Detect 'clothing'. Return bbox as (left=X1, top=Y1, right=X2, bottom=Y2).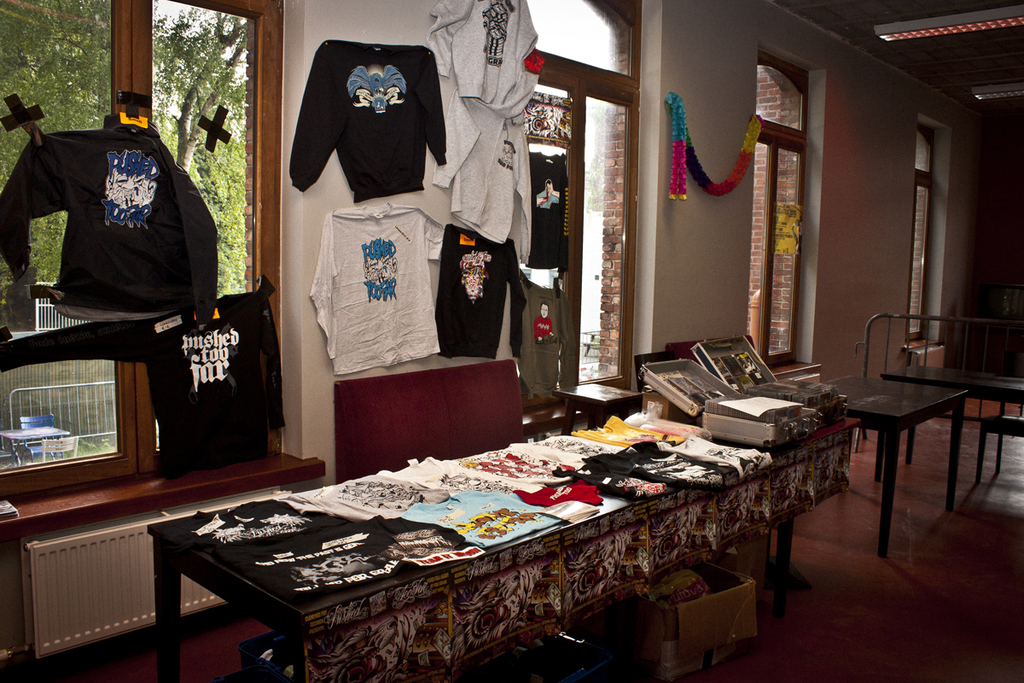
(left=532, top=150, right=567, bottom=267).
